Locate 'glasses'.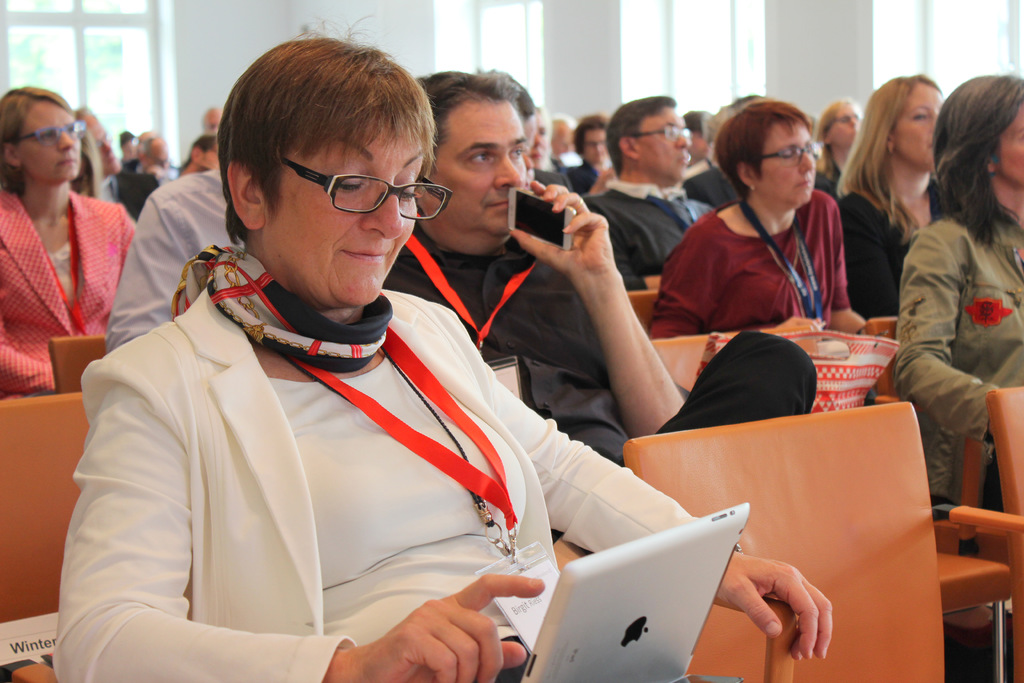
Bounding box: [left=752, top=140, right=819, bottom=168].
